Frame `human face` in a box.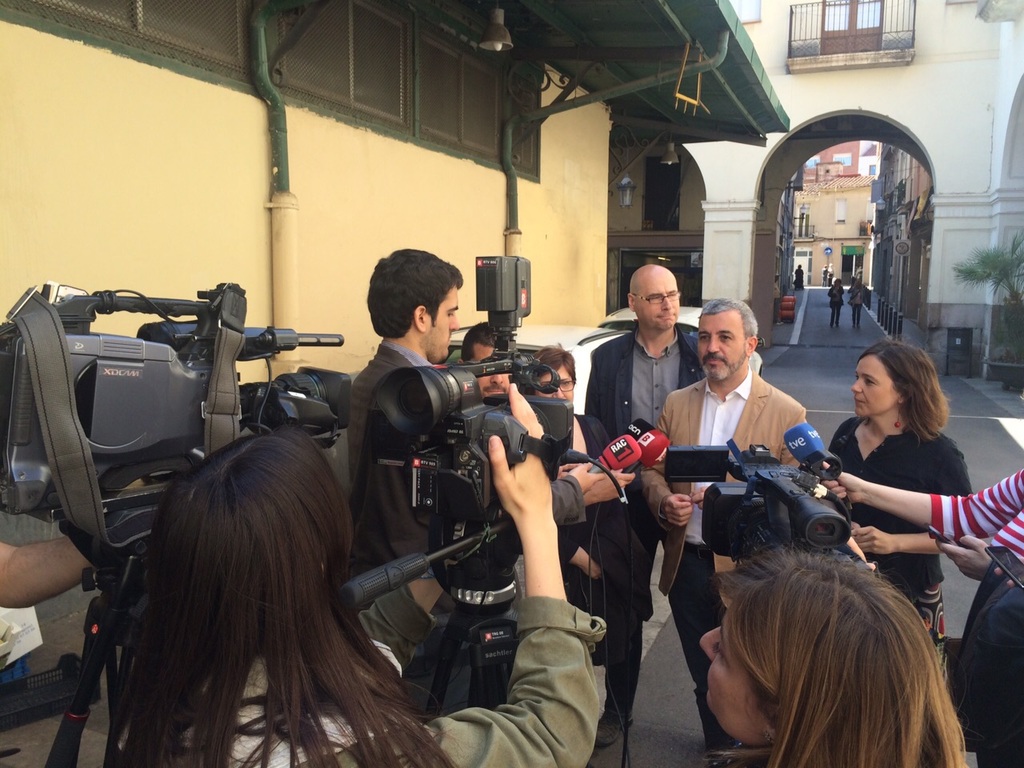
pyautogui.locateOnScreen(423, 286, 457, 362).
